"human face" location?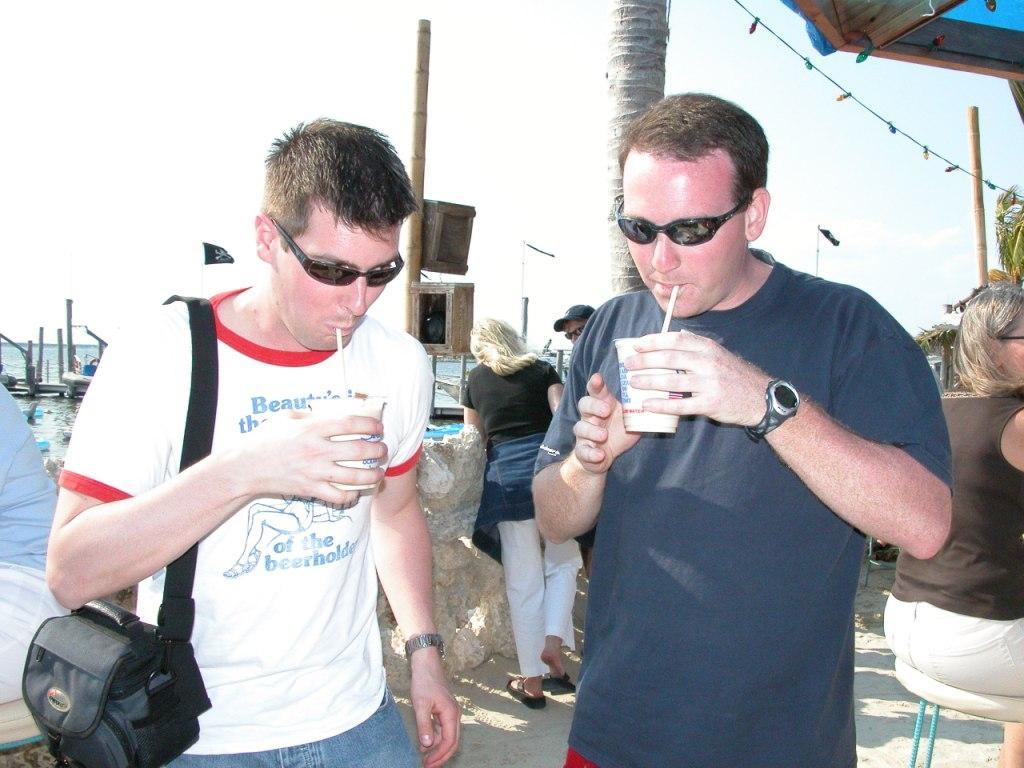
273, 206, 398, 351
